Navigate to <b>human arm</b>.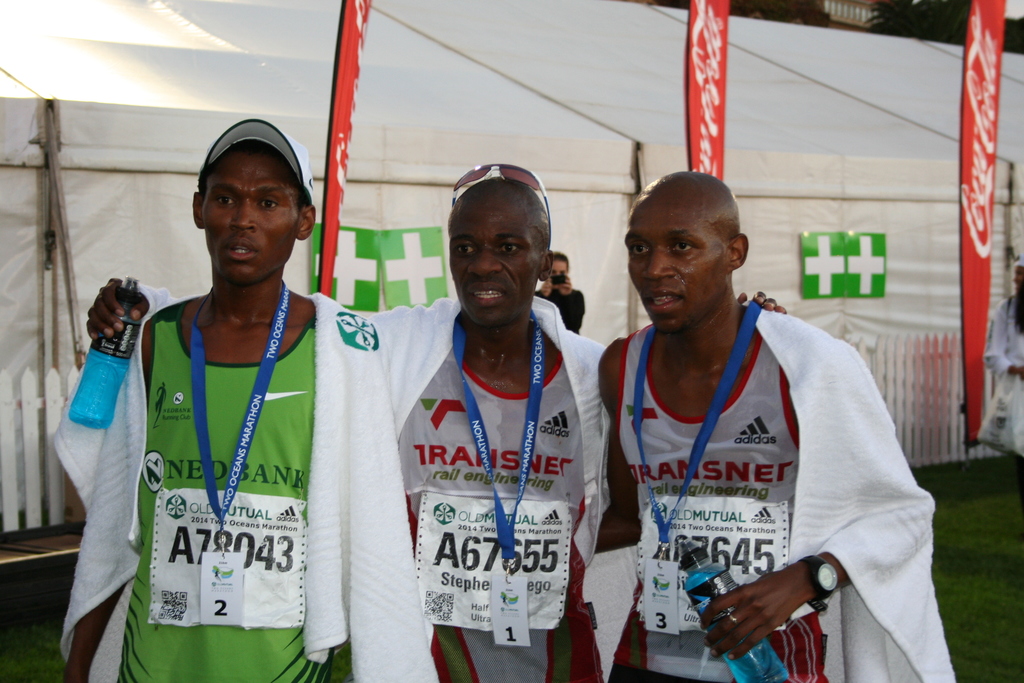
Navigation target: <region>76, 274, 202, 346</region>.
